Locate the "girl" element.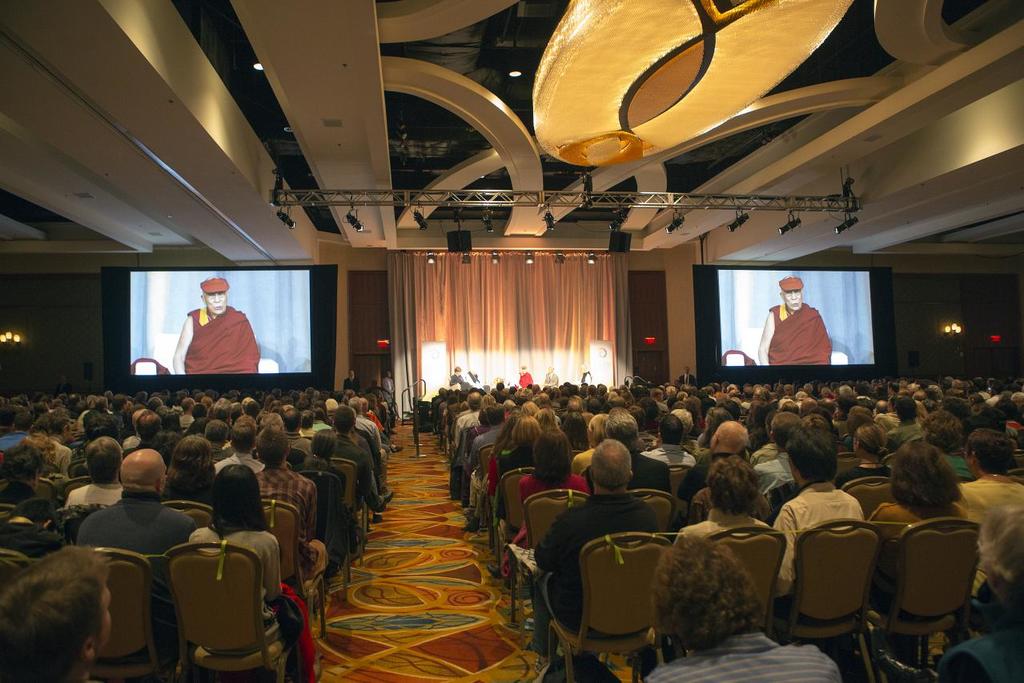
Element bbox: 301,420,364,509.
